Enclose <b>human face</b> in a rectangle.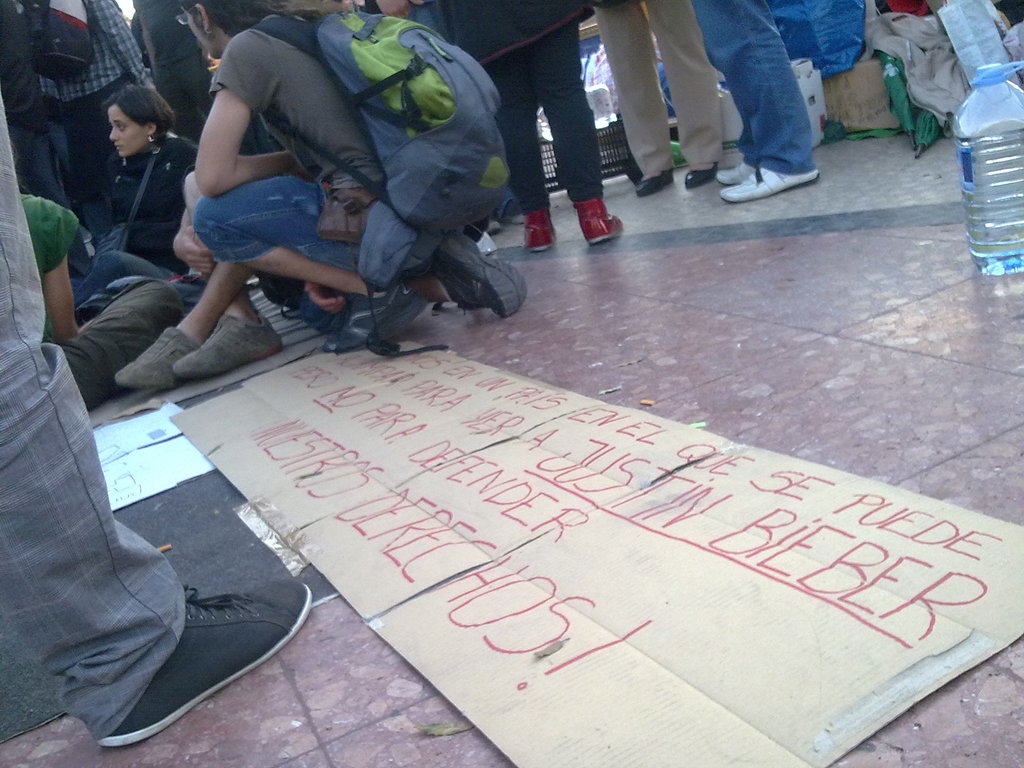
region(106, 102, 149, 161).
